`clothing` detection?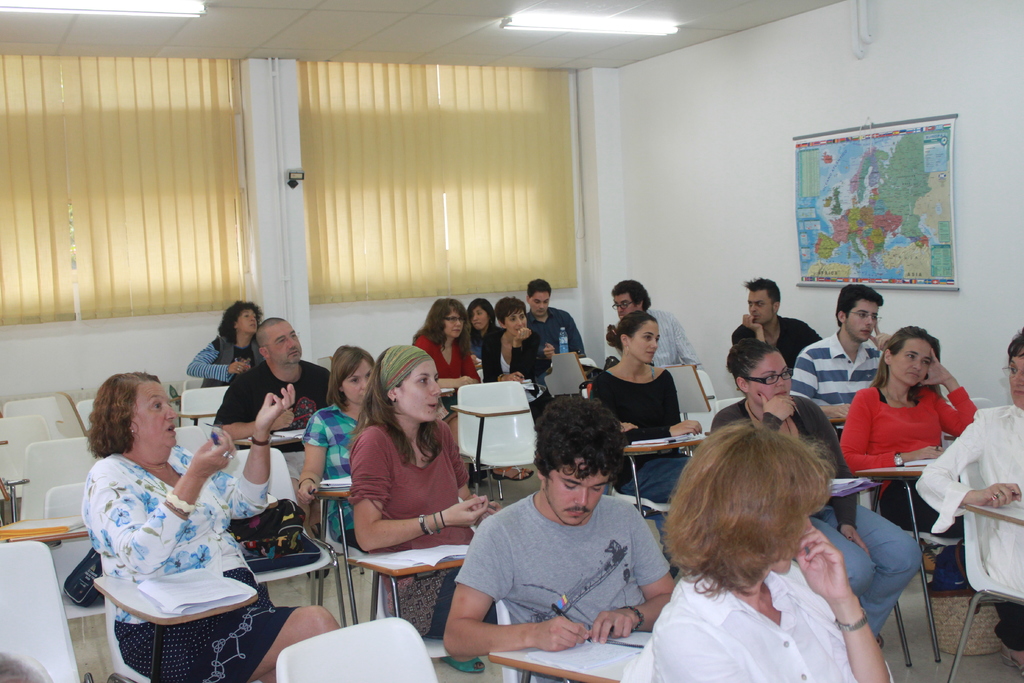
[453,465,673,654]
